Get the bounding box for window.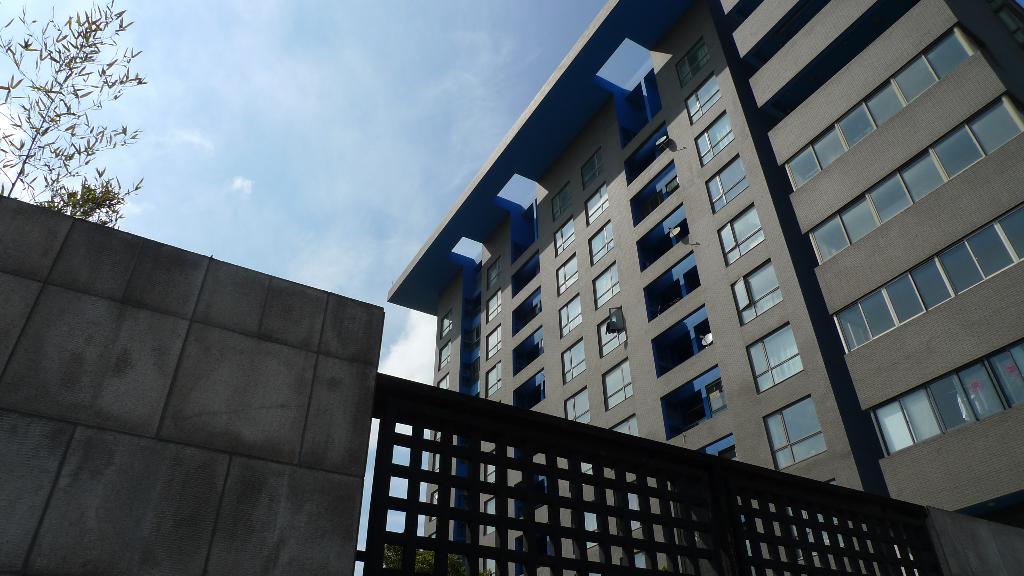
box=[748, 319, 804, 394].
